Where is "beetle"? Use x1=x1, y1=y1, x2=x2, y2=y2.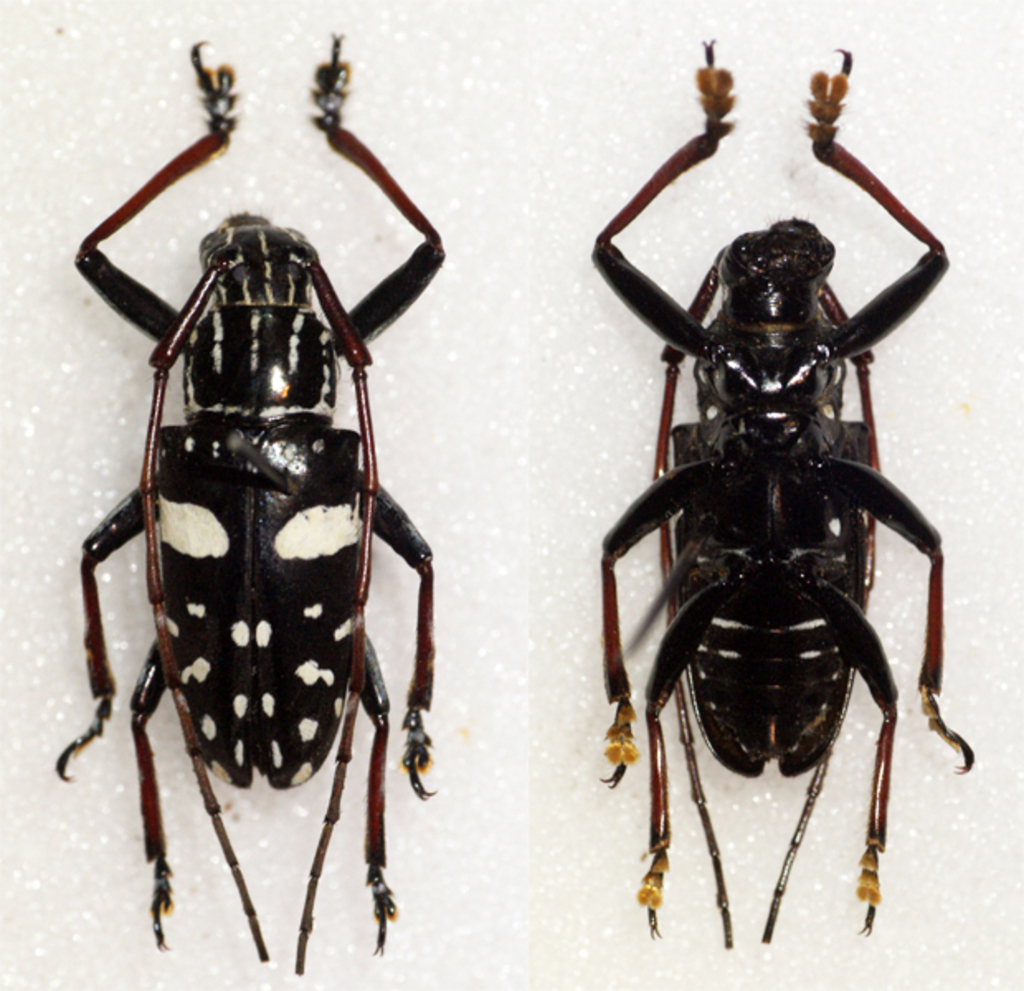
x1=45, y1=83, x2=459, y2=966.
